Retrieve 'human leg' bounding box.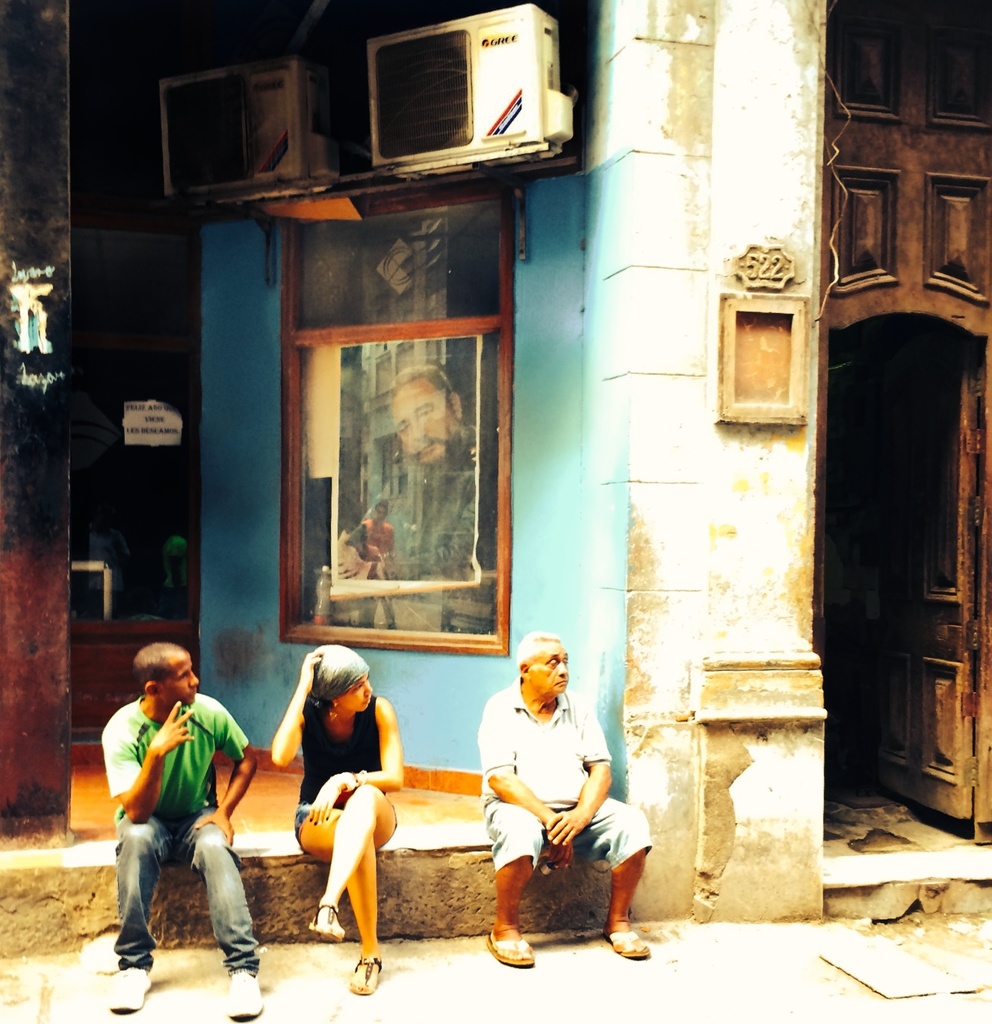
Bounding box: BBox(290, 792, 385, 993).
